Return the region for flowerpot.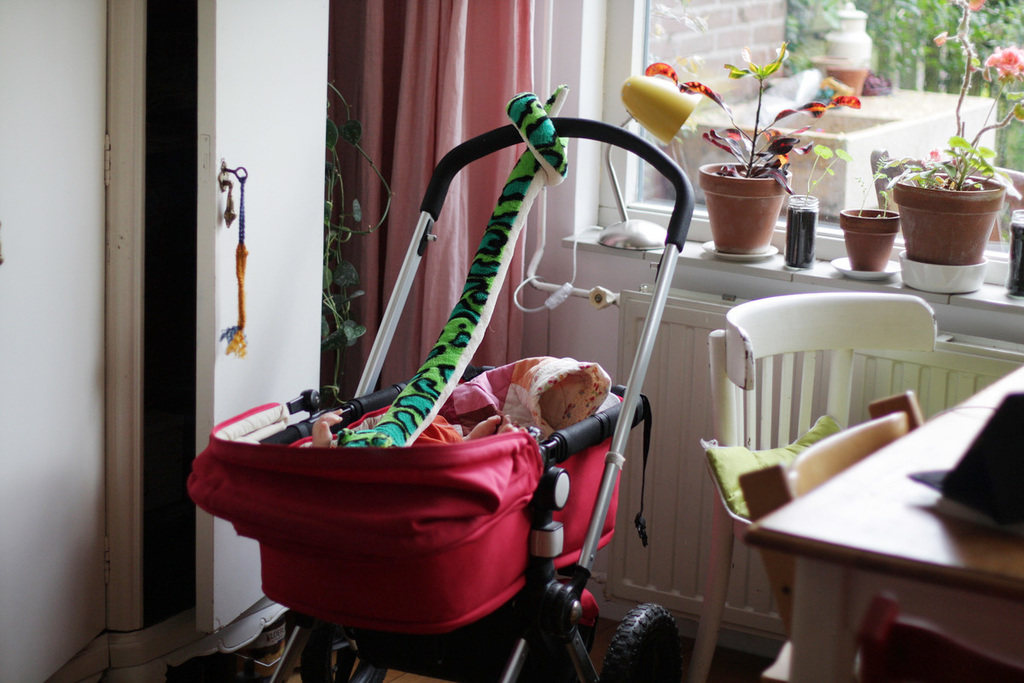
<bbox>893, 171, 1003, 267</bbox>.
